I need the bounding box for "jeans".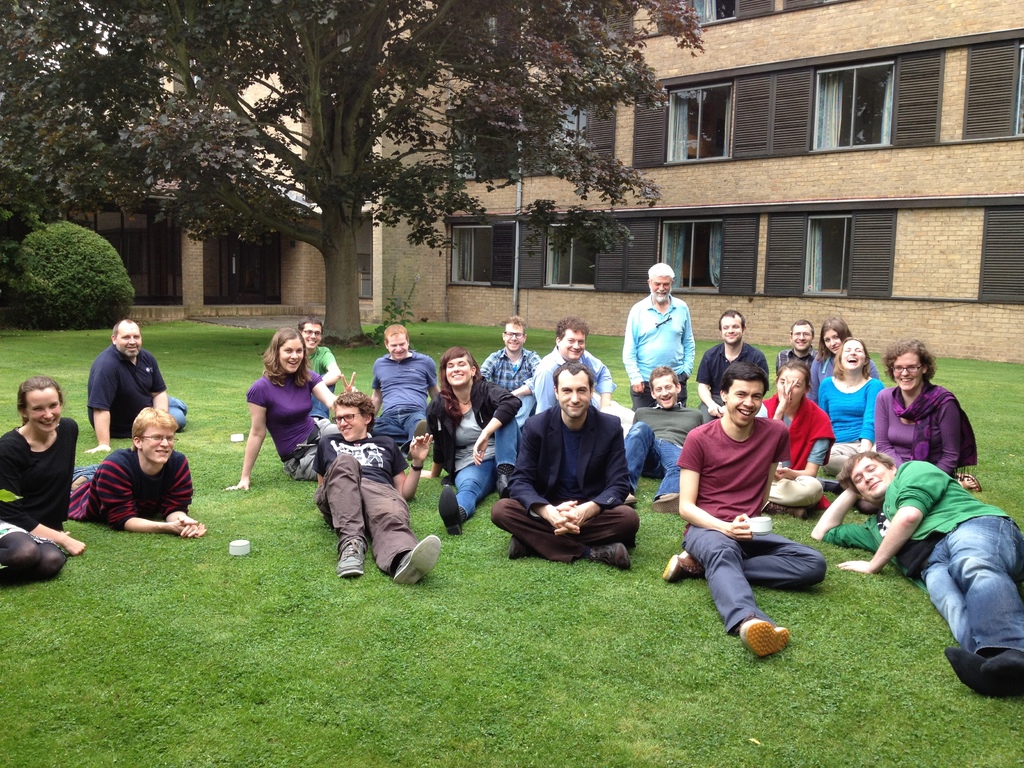
Here it is: bbox=(621, 425, 686, 503).
